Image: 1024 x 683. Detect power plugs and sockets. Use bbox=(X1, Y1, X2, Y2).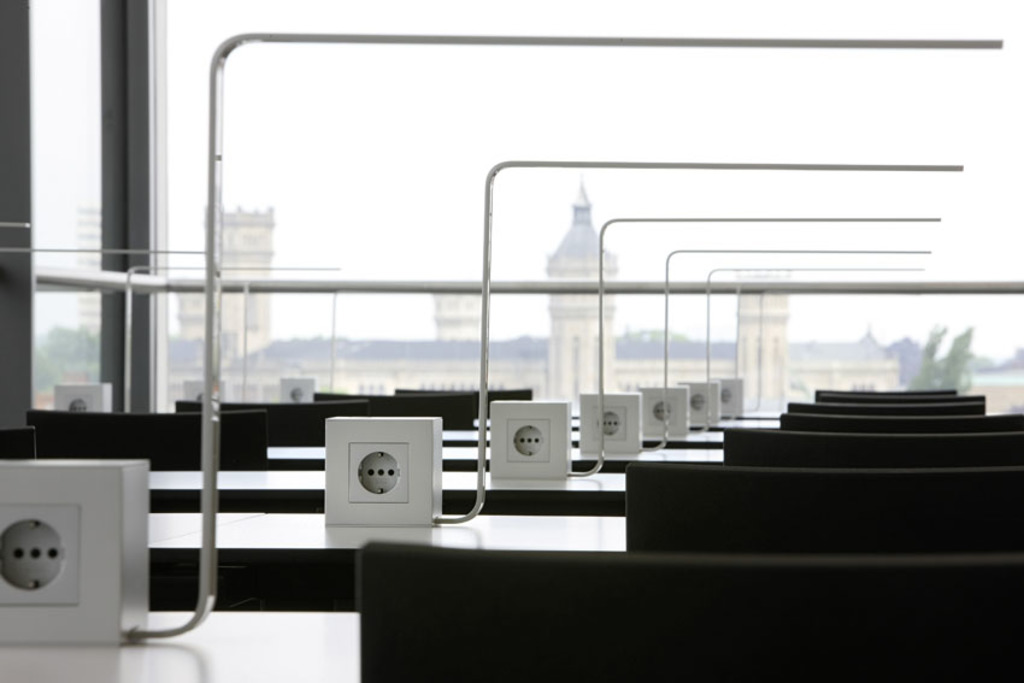
bbox=(678, 378, 716, 432).
